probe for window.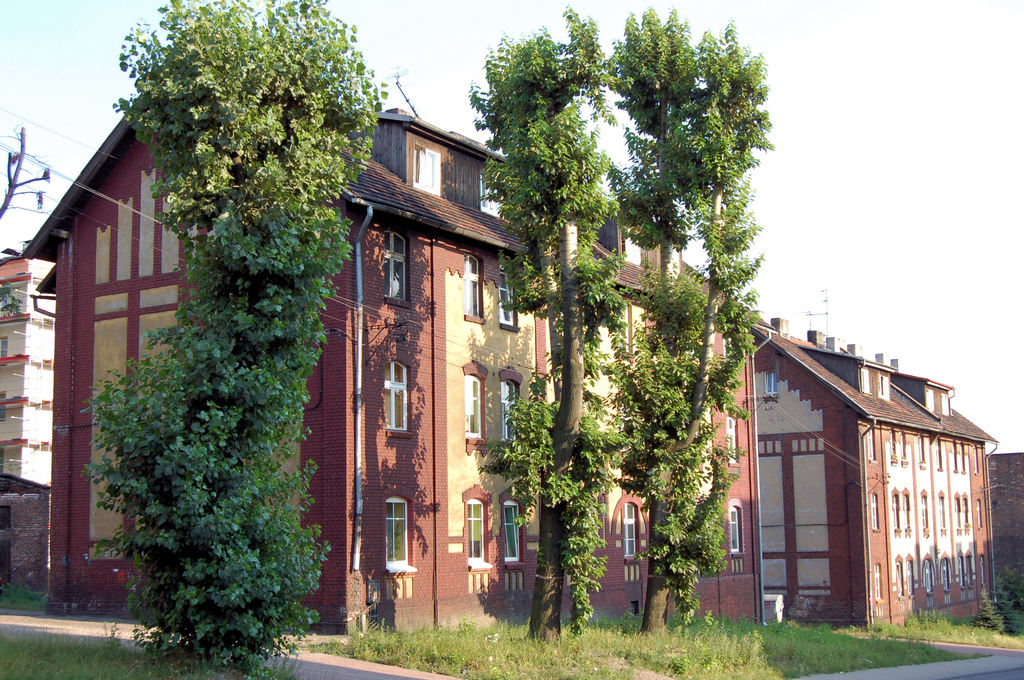
Probe result: [left=876, top=563, right=881, bottom=598].
